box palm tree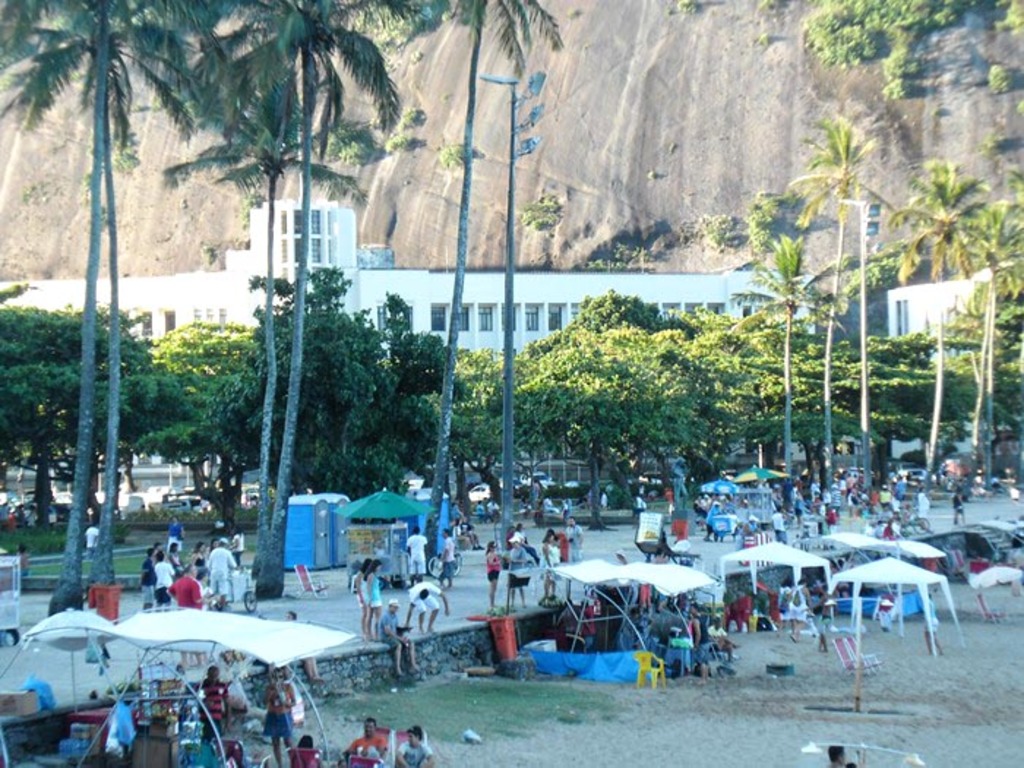
locate(740, 224, 834, 489)
